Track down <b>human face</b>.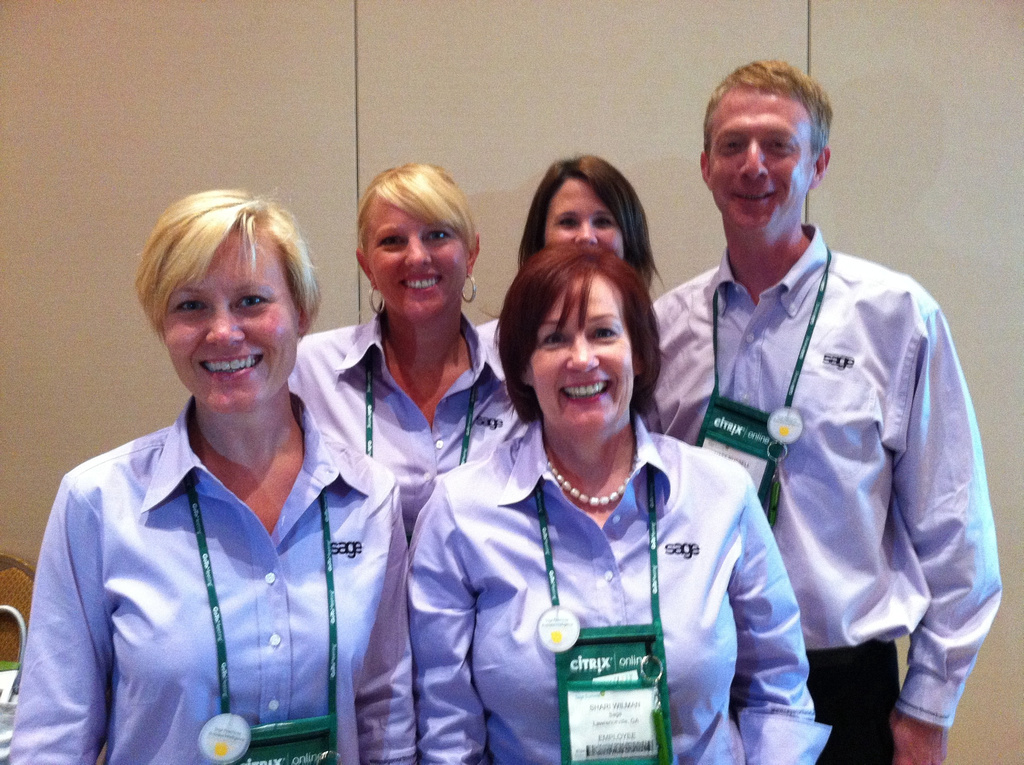
Tracked to Rect(707, 94, 813, 232).
